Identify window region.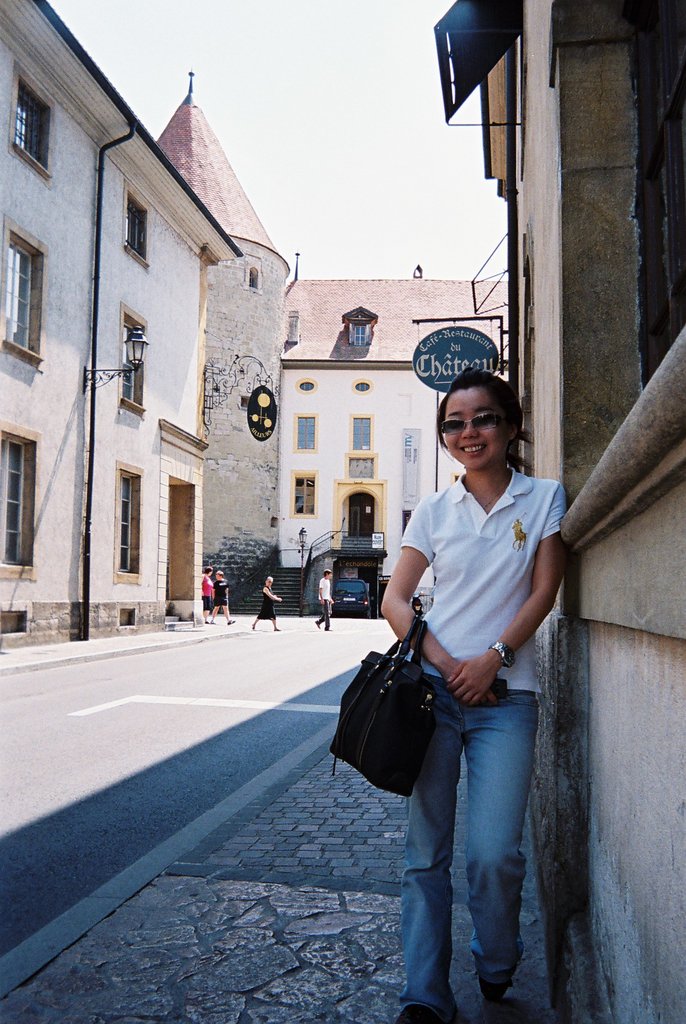
Region: 9 68 60 167.
